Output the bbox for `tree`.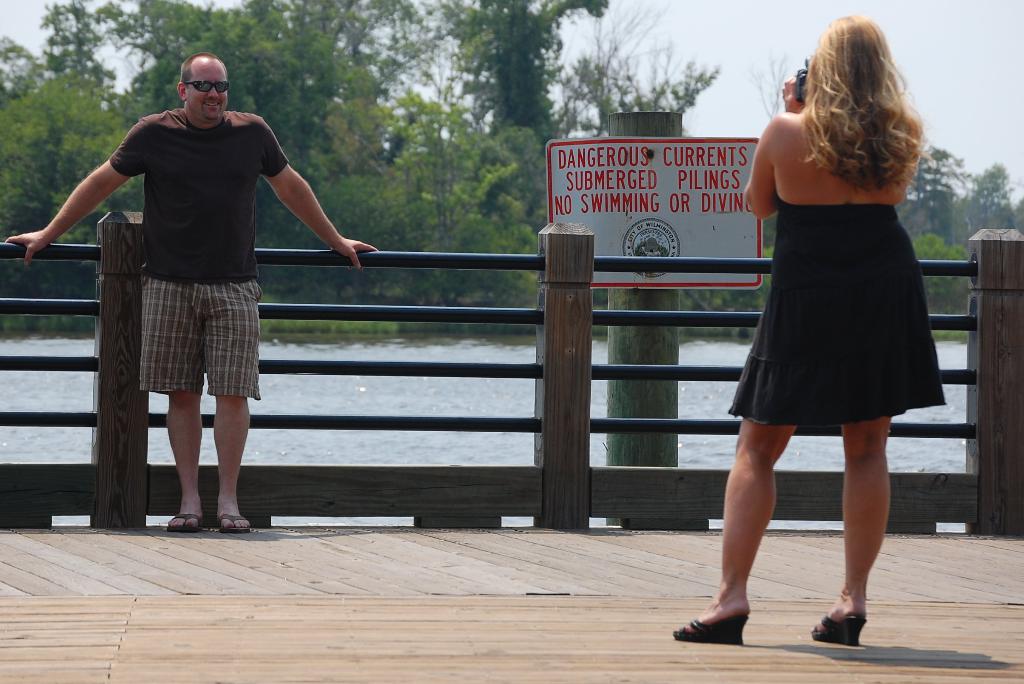
(458,0,602,159).
